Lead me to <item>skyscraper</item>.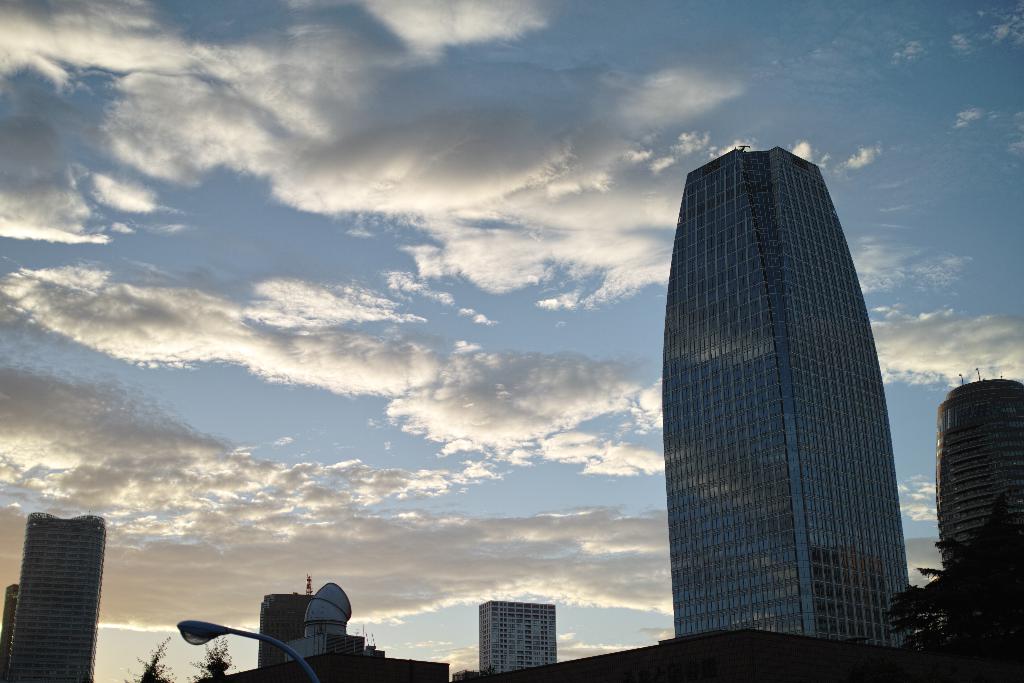
Lead to x1=928, y1=363, x2=1023, y2=580.
